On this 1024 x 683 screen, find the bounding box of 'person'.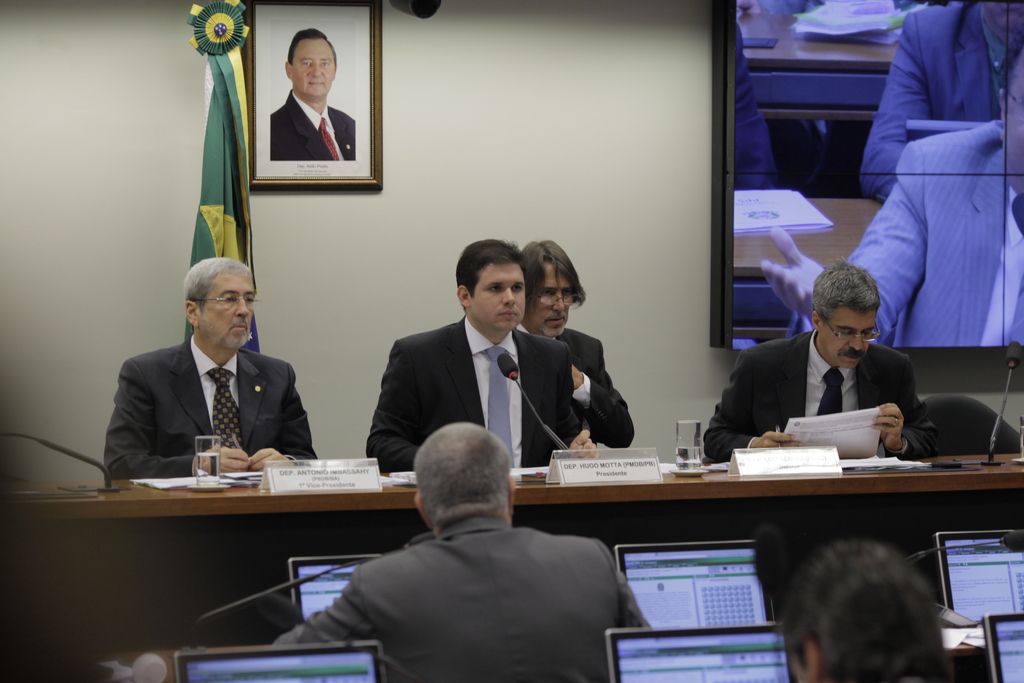
Bounding box: 704, 263, 936, 460.
